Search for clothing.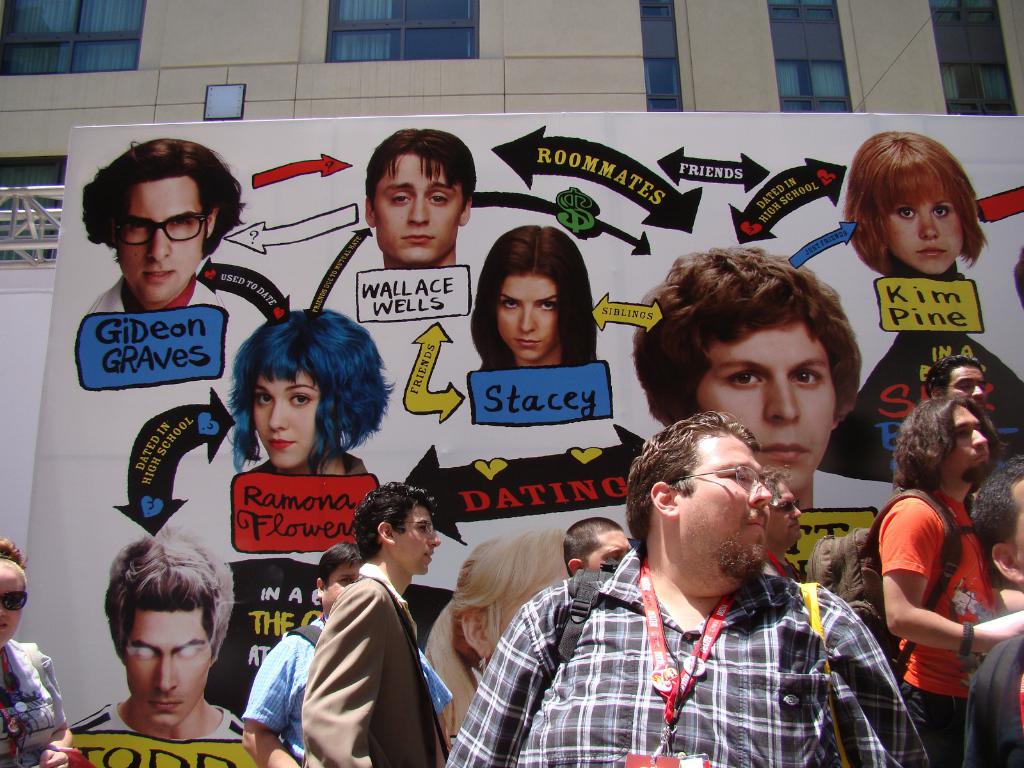
Found at bbox=(878, 490, 995, 767).
